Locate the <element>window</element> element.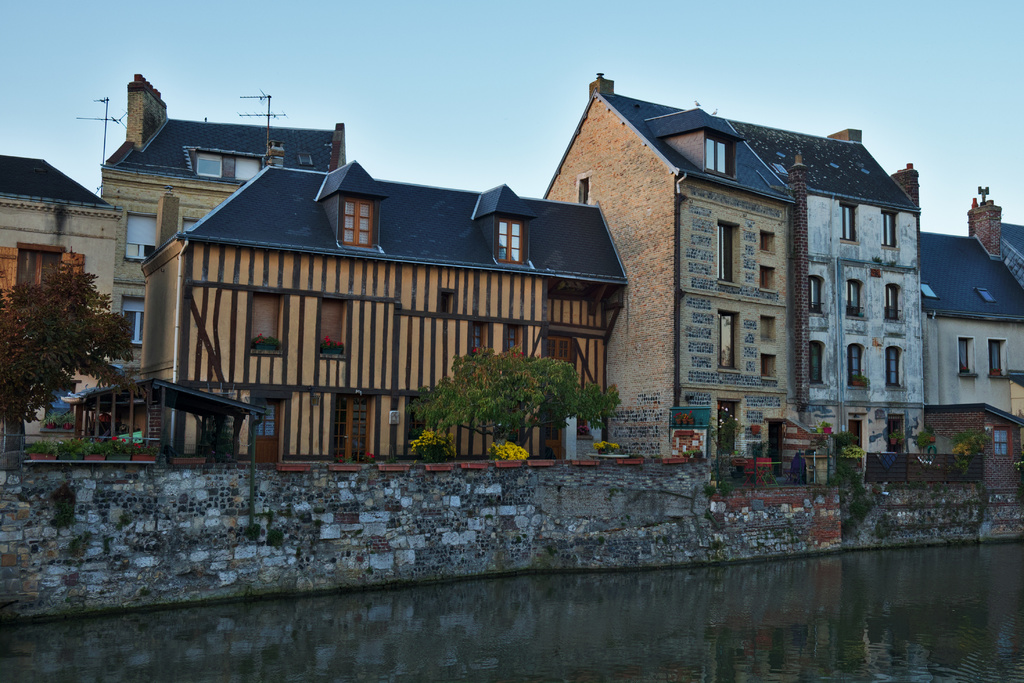
Element bbox: [x1=705, y1=133, x2=730, y2=177].
